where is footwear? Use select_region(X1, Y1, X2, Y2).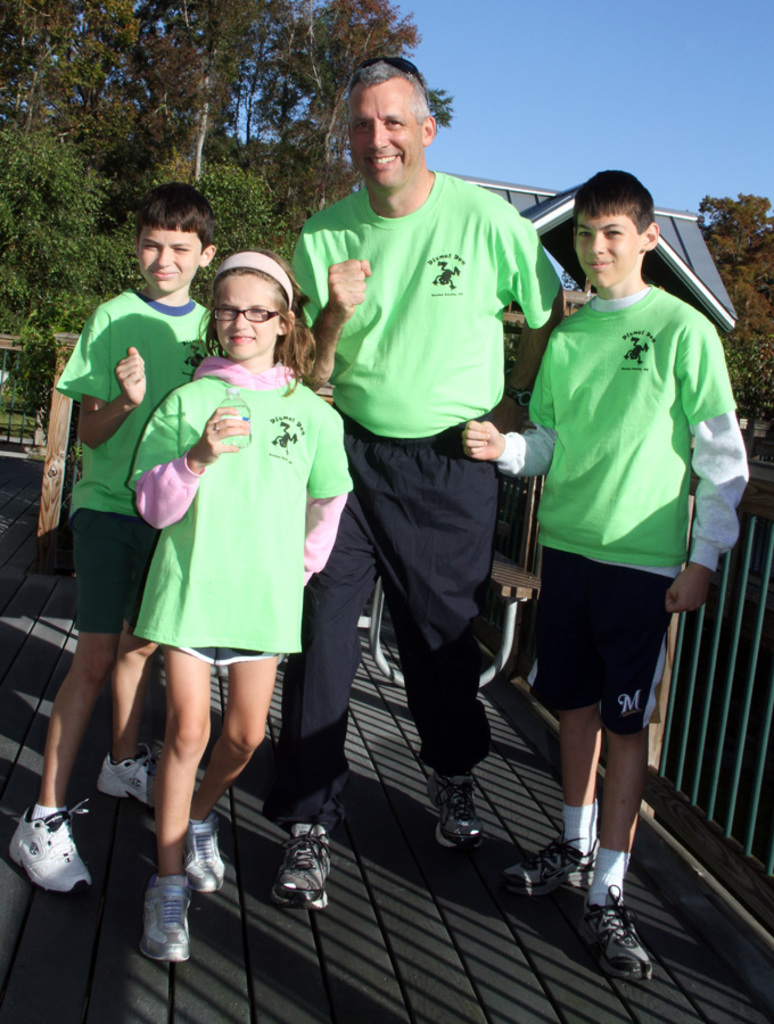
select_region(501, 832, 594, 900).
